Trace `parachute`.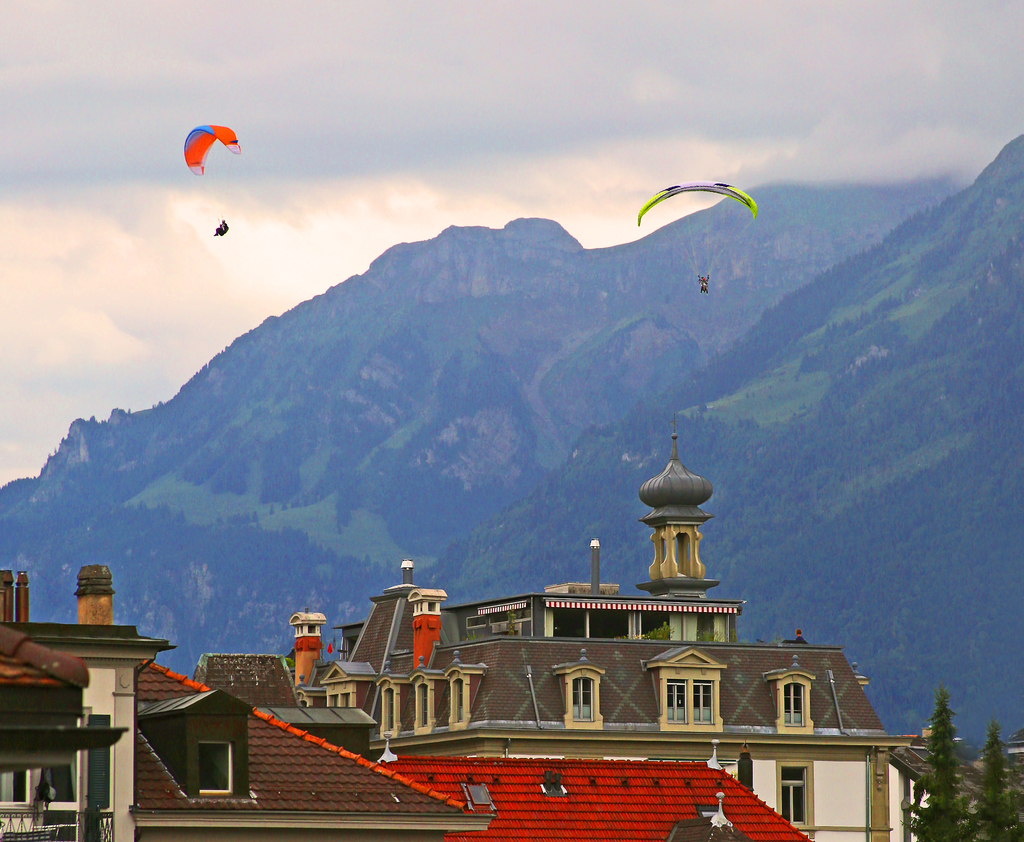
Traced to x1=634 y1=177 x2=756 y2=283.
